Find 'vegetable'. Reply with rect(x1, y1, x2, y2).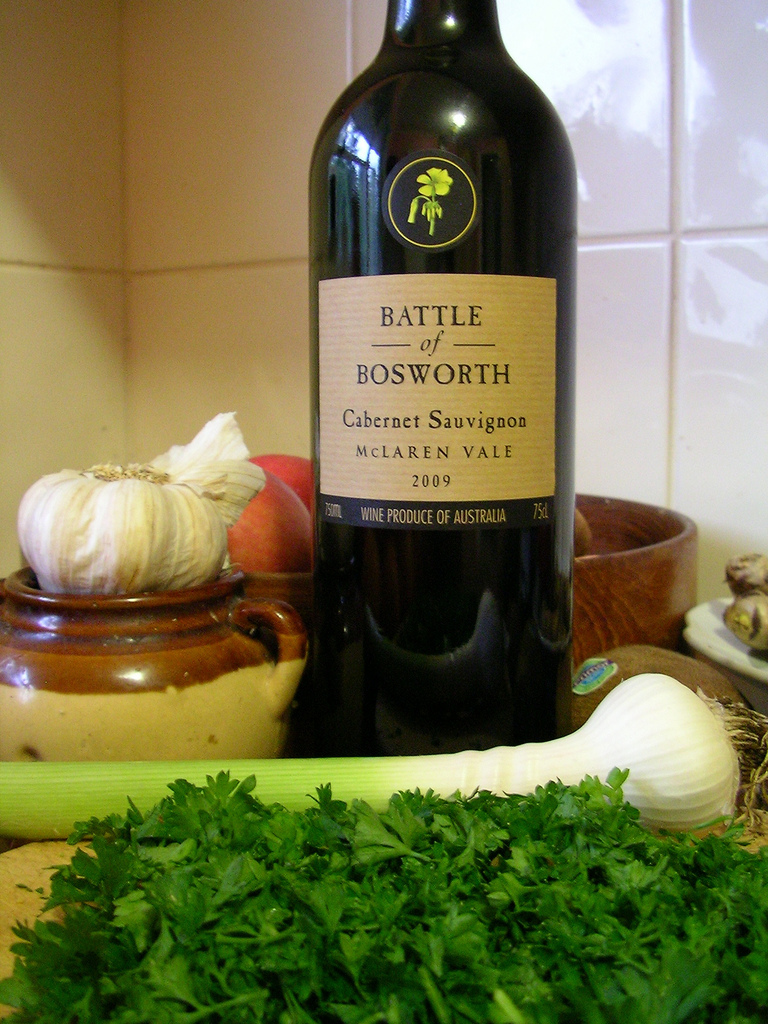
rect(250, 452, 319, 521).
